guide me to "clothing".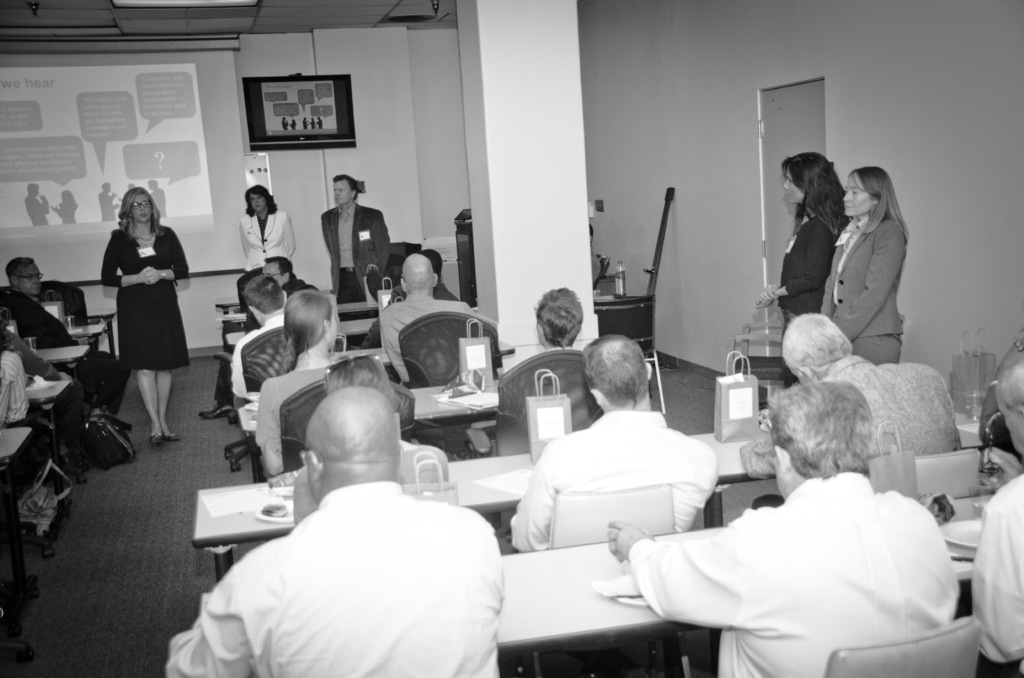
Guidance: box(632, 446, 965, 663).
